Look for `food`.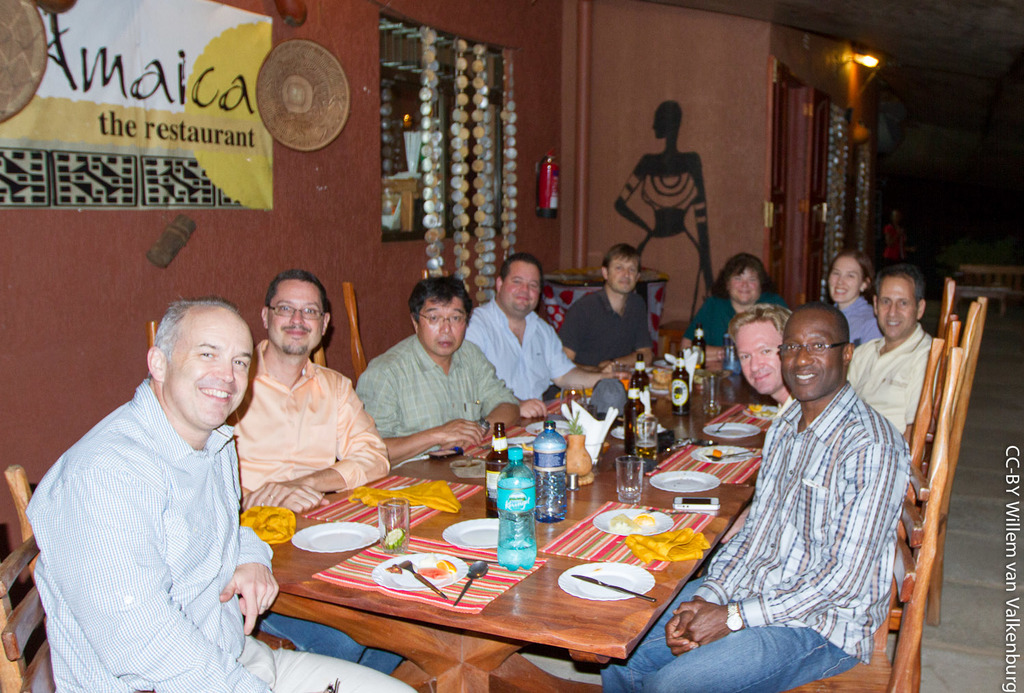
Found: BBox(607, 512, 636, 531).
